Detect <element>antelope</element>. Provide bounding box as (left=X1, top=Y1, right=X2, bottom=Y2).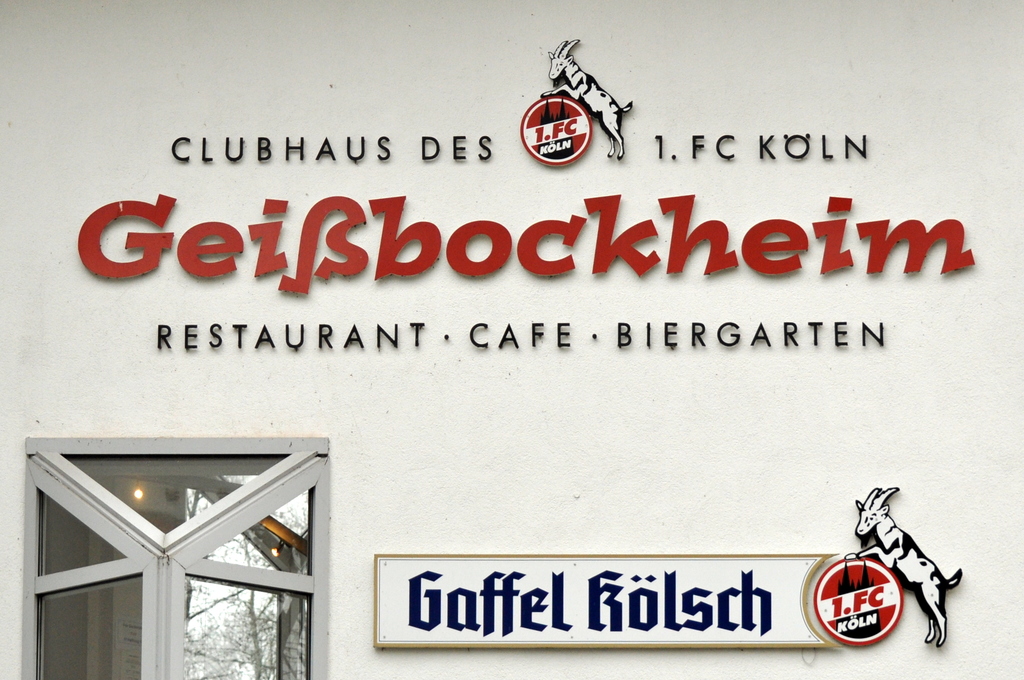
(left=848, top=487, right=961, bottom=647).
